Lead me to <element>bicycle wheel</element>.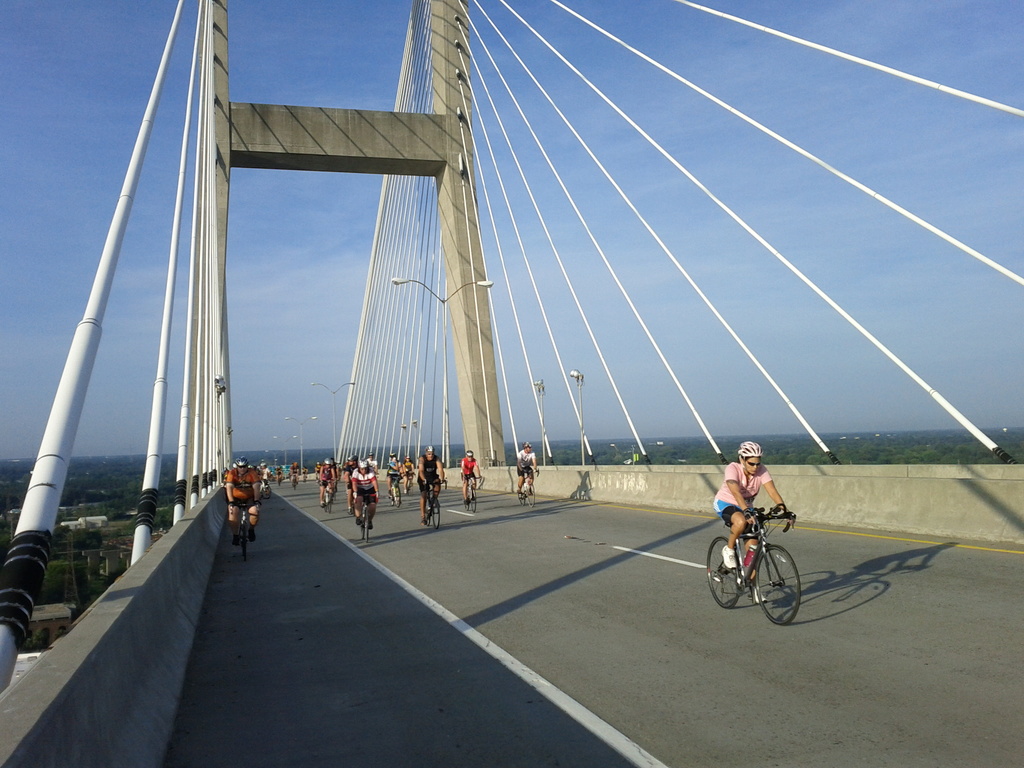
Lead to <bbox>524, 483, 538, 506</bbox>.
